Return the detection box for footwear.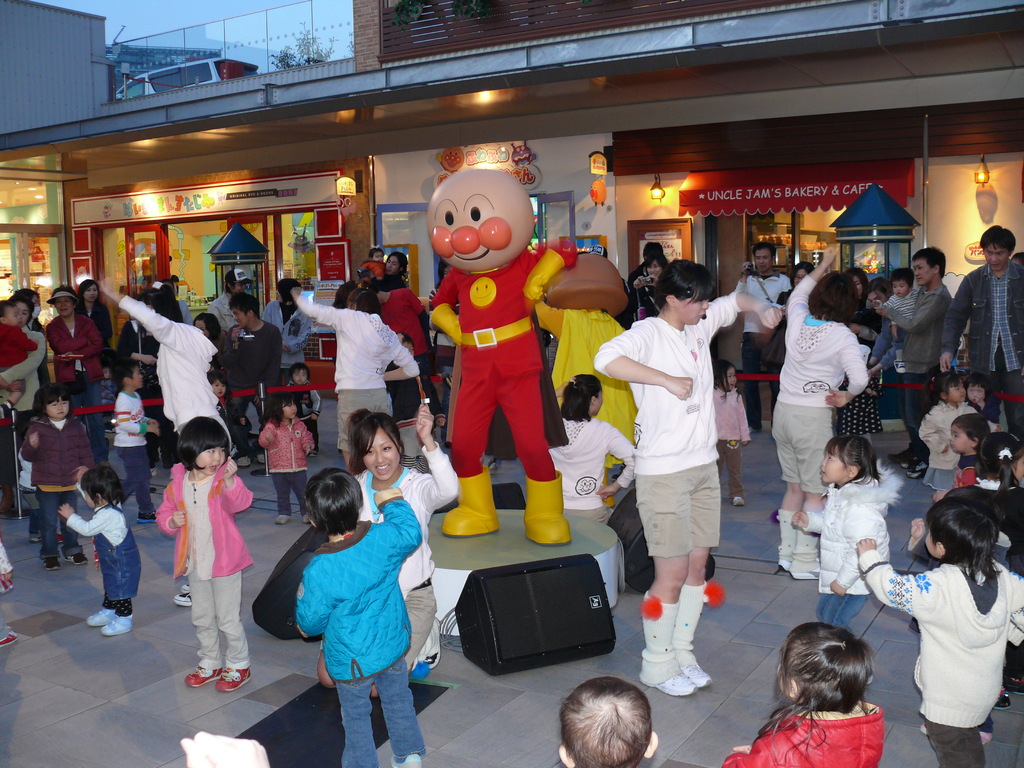
x1=44 y1=547 x2=62 y2=574.
